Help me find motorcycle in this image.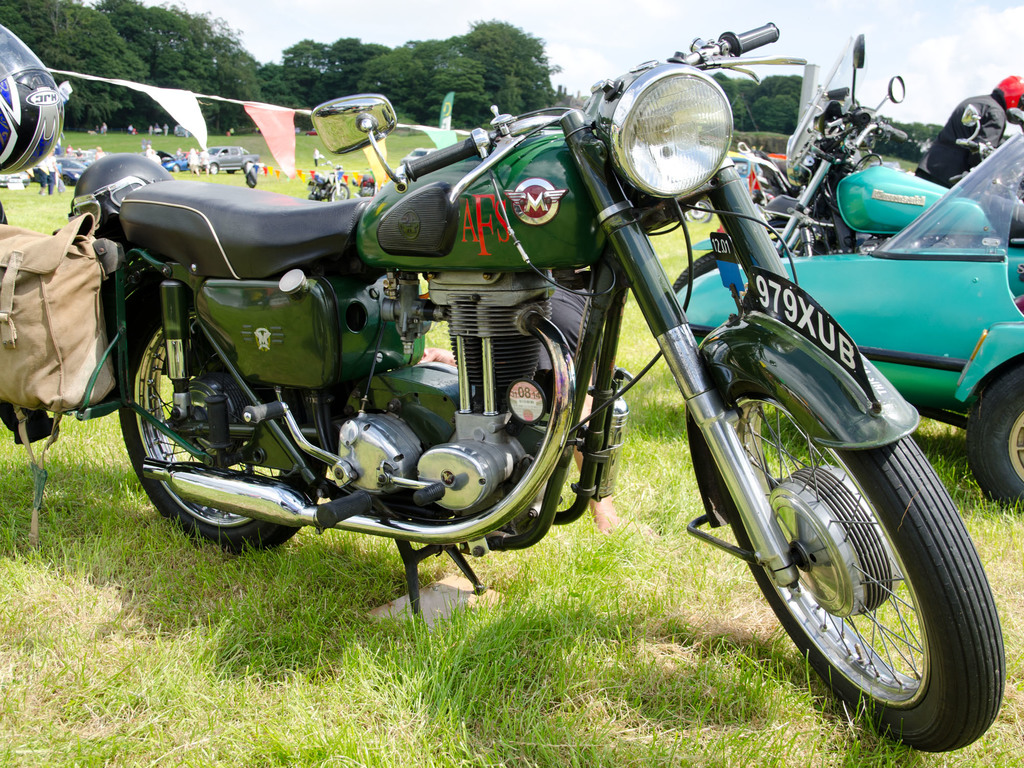
Found it: BBox(10, 11, 987, 739).
